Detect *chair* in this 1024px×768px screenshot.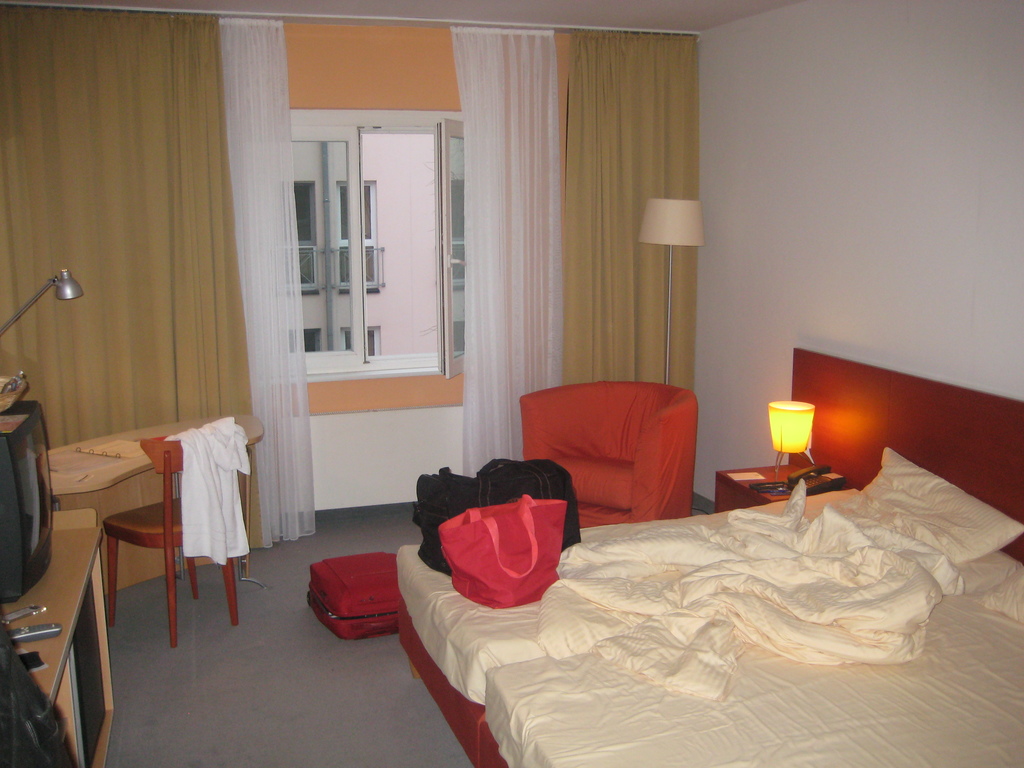
Detection: 105/436/251/651.
